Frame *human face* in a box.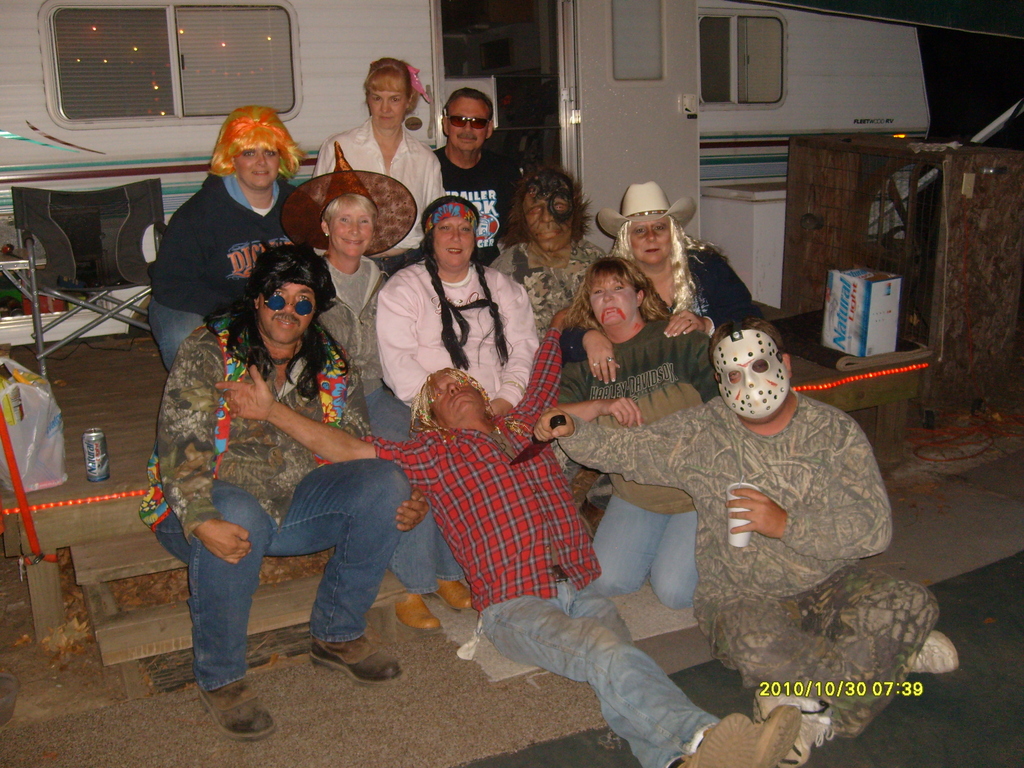
l=525, t=191, r=569, b=252.
